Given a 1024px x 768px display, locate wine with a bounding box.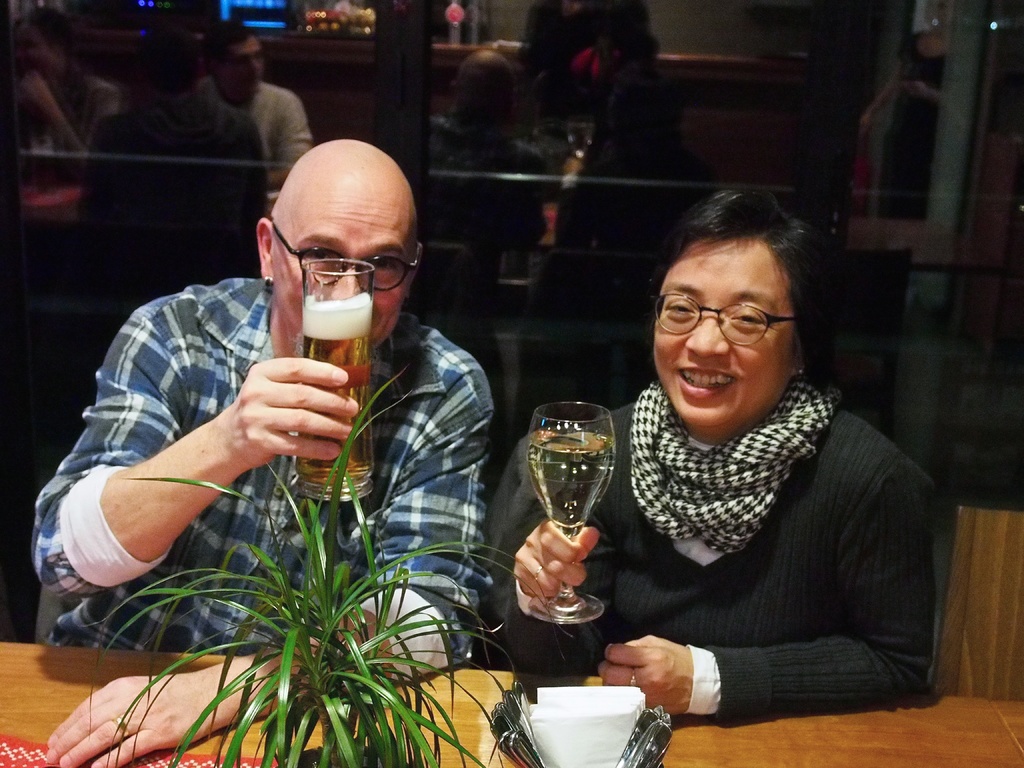
Located: [left=302, top=301, right=372, bottom=483].
